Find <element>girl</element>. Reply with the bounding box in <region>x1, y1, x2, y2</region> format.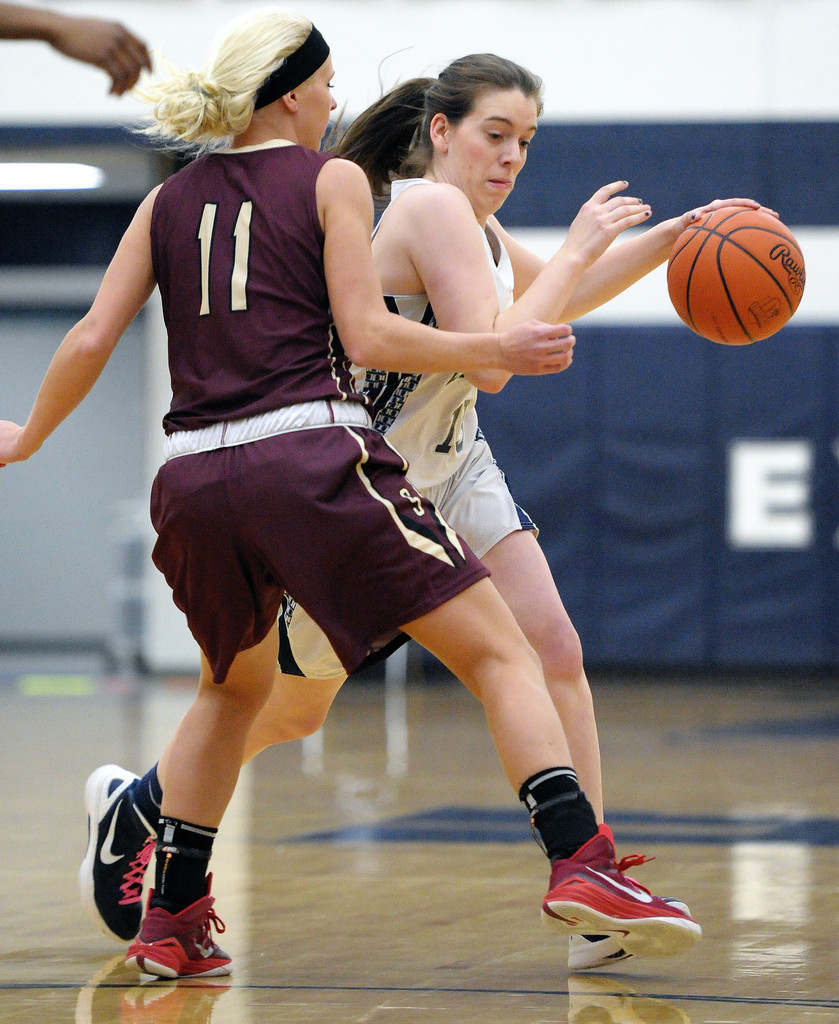
<region>79, 39, 783, 947</region>.
